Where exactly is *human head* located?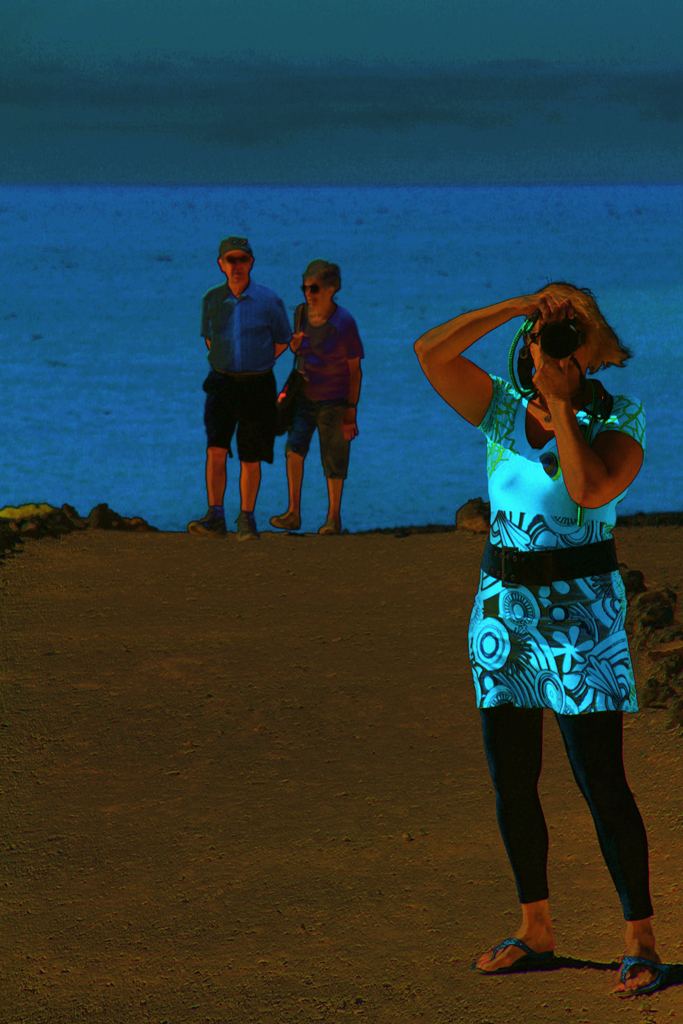
Its bounding box is rect(295, 252, 352, 319).
